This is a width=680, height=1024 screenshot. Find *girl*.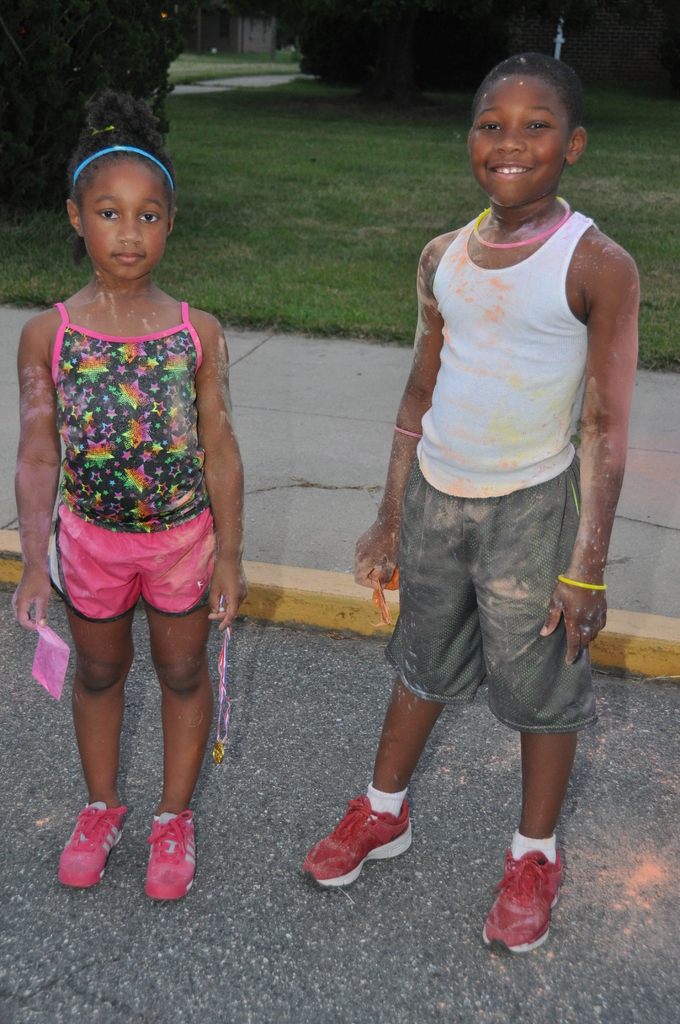
Bounding box: detection(11, 89, 252, 904).
